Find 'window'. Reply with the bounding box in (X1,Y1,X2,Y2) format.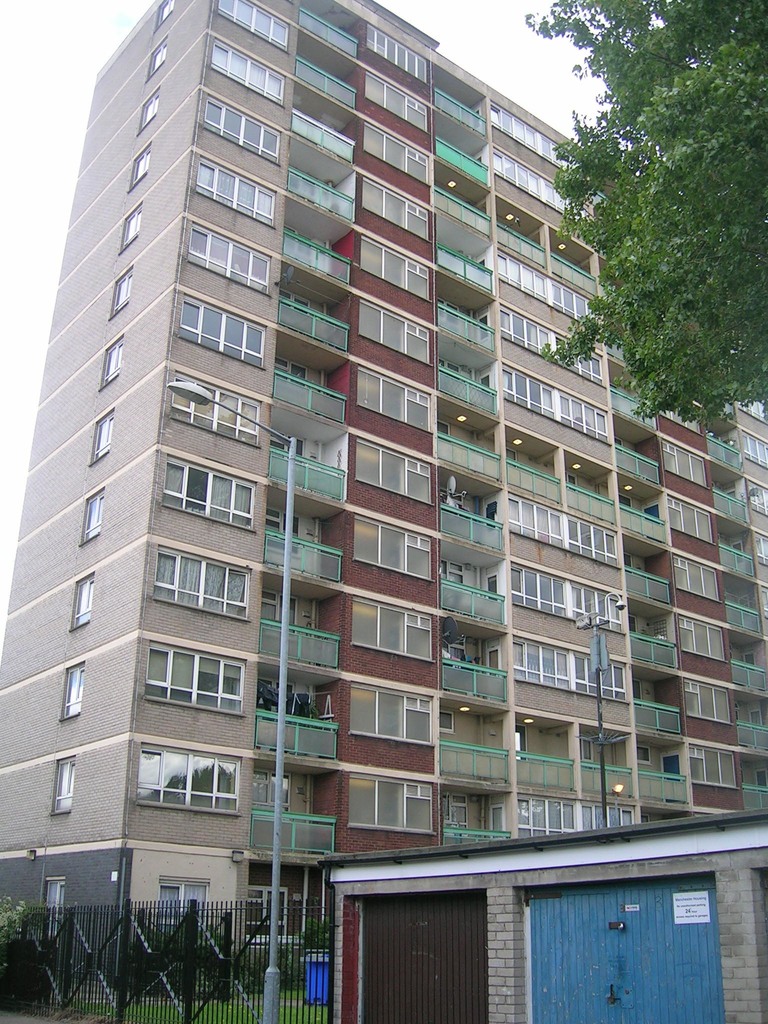
(497,307,602,387).
